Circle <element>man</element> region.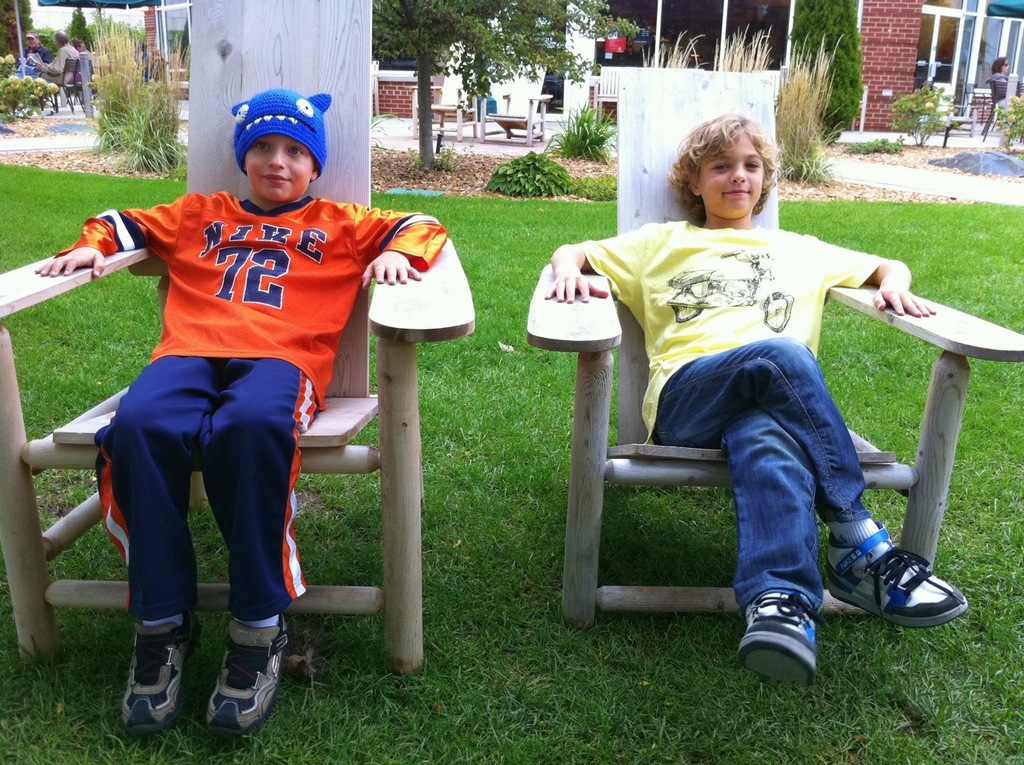
Region: {"left": 16, "top": 32, "right": 55, "bottom": 66}.
